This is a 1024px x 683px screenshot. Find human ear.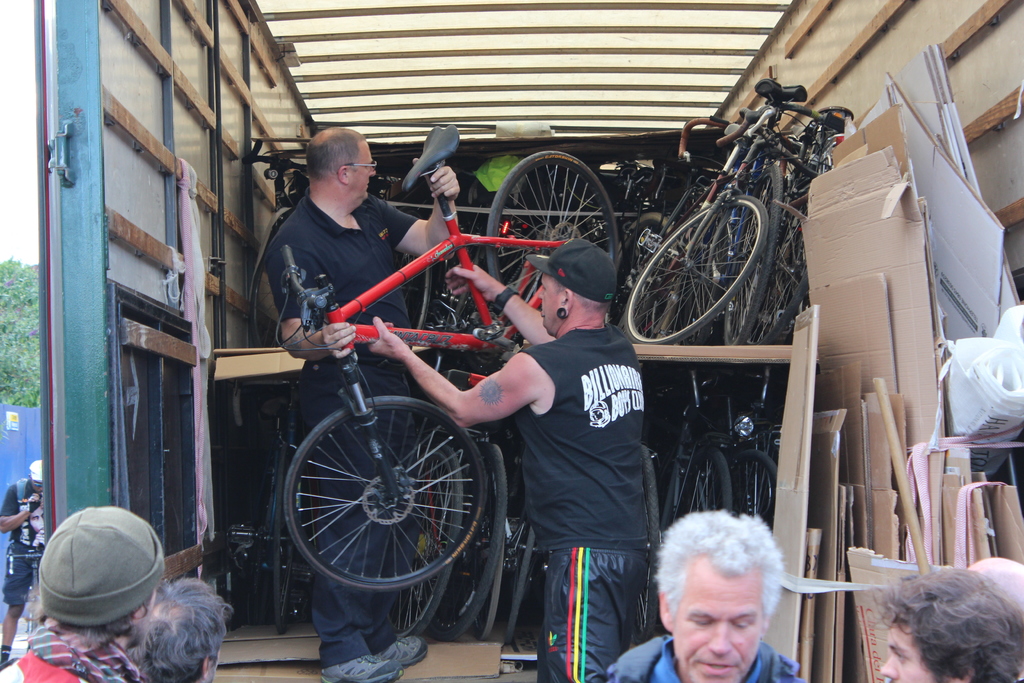
Bounding box: 340 164 348 180.
